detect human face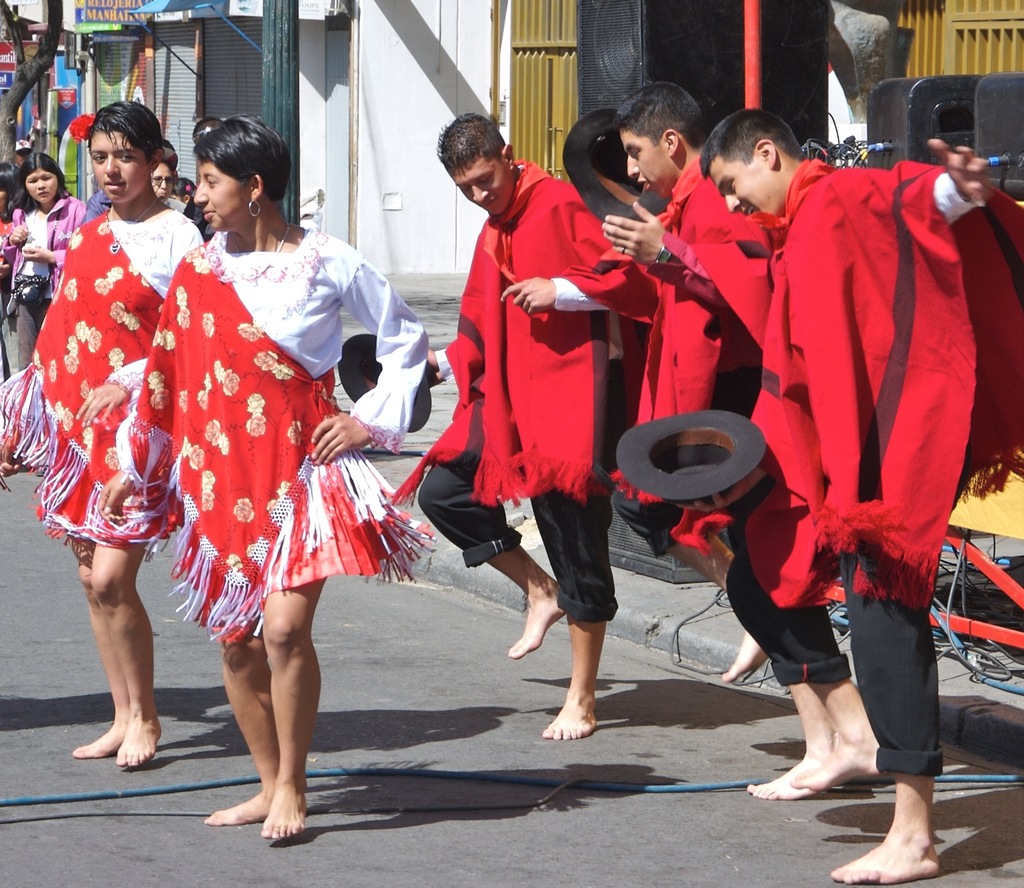
<bbox>90, 124, 154, 211</bbox>
